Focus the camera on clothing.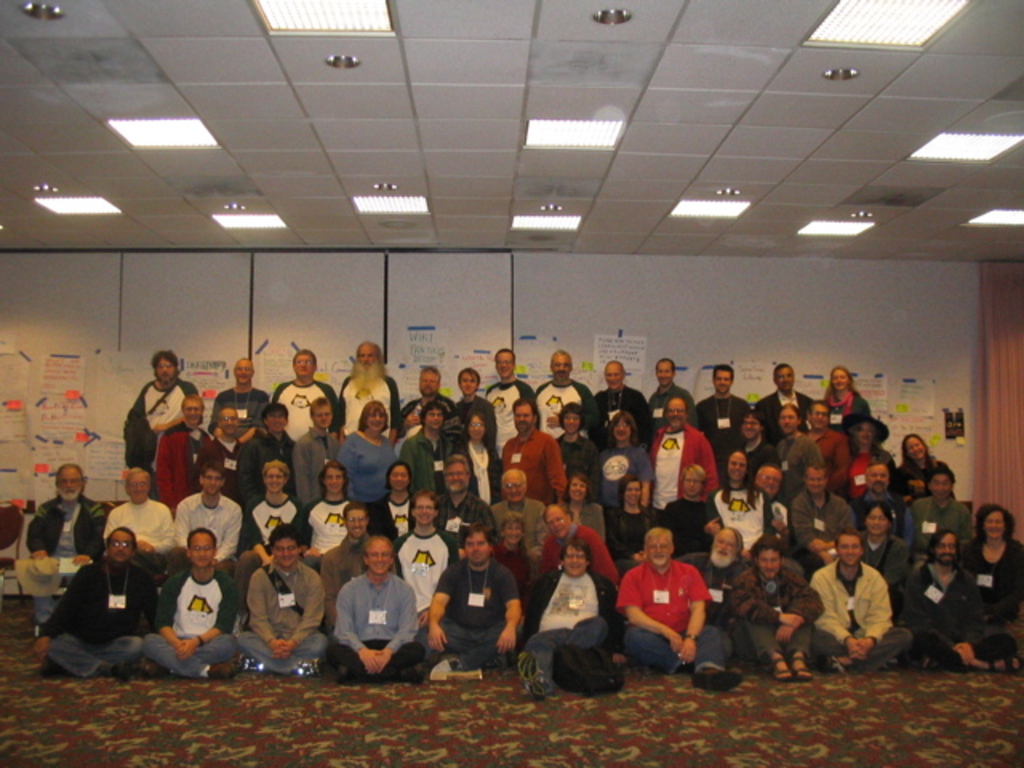
Focus region: 480,493,549,565.
